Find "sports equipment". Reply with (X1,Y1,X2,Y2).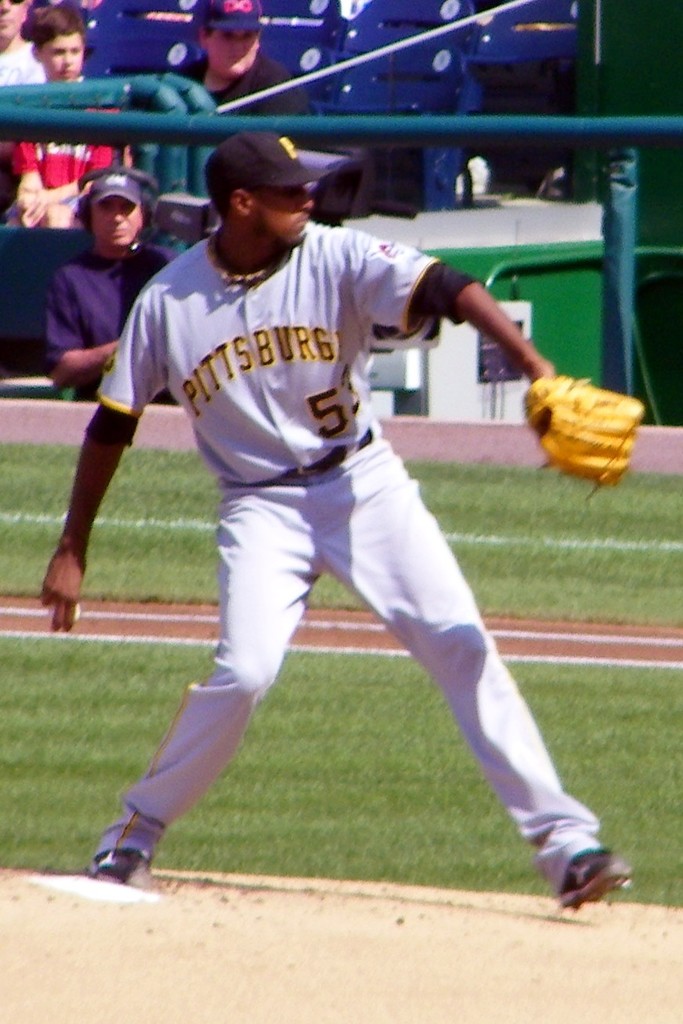
(519,370,646,500).
